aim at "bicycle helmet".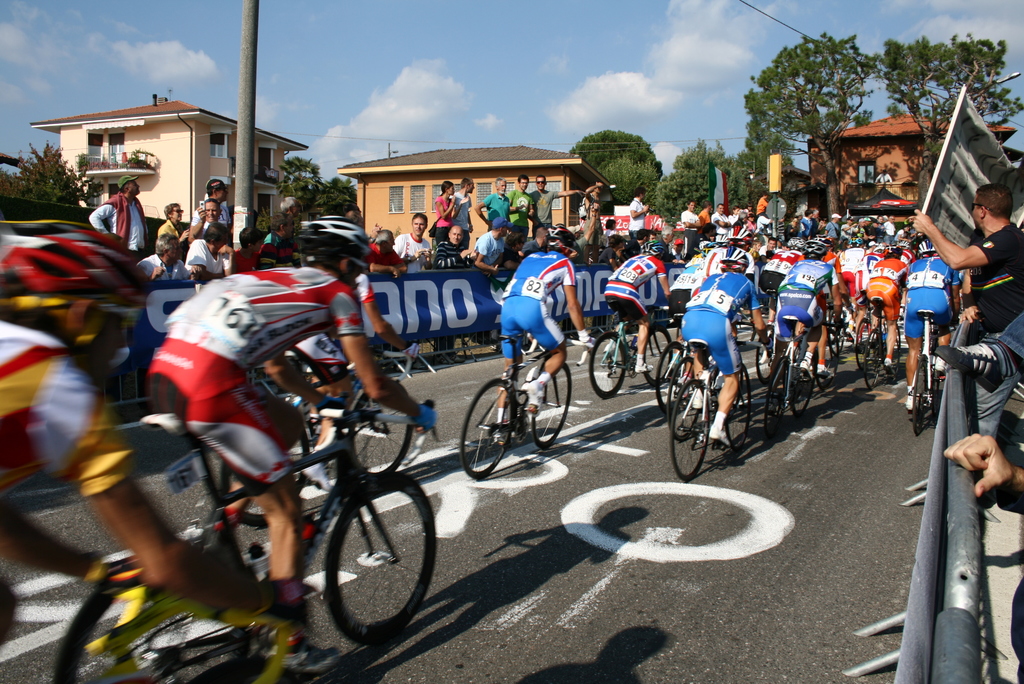
Aimed at 292, 217, 376, 278.
